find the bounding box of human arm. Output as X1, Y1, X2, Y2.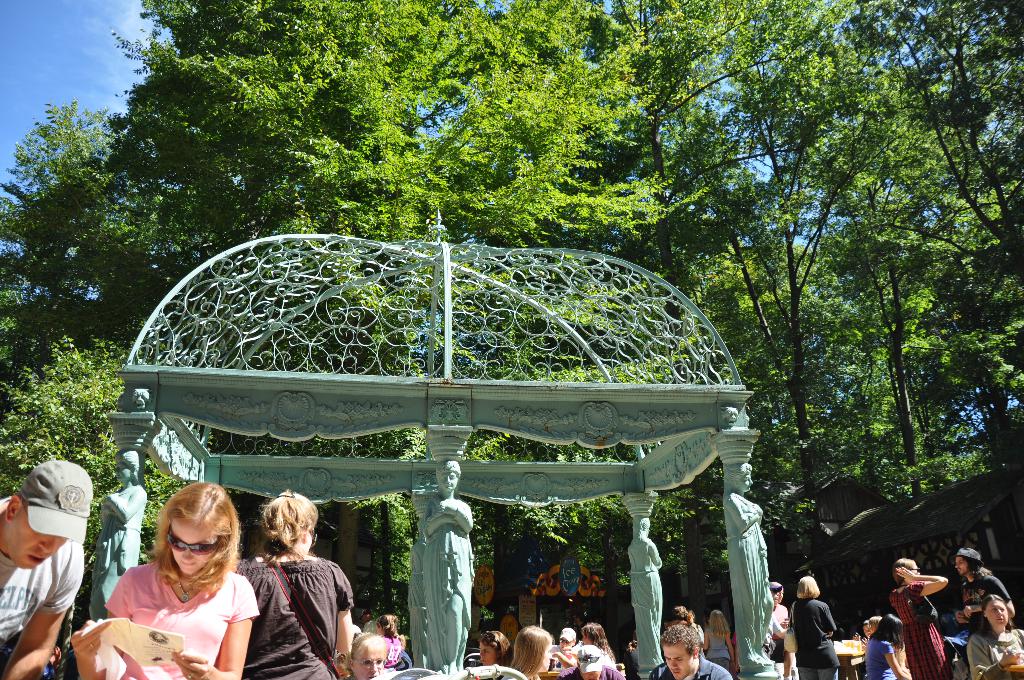
97, 490, 145, 519.
